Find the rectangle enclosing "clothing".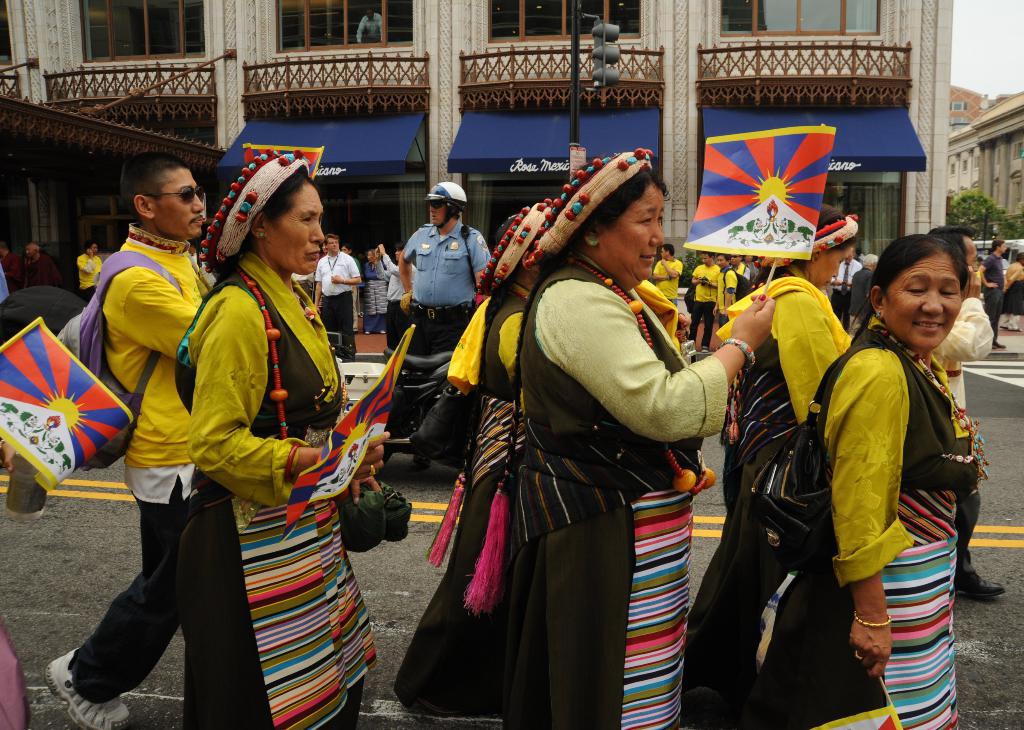
bbox=[74, 247, 94, 290].
